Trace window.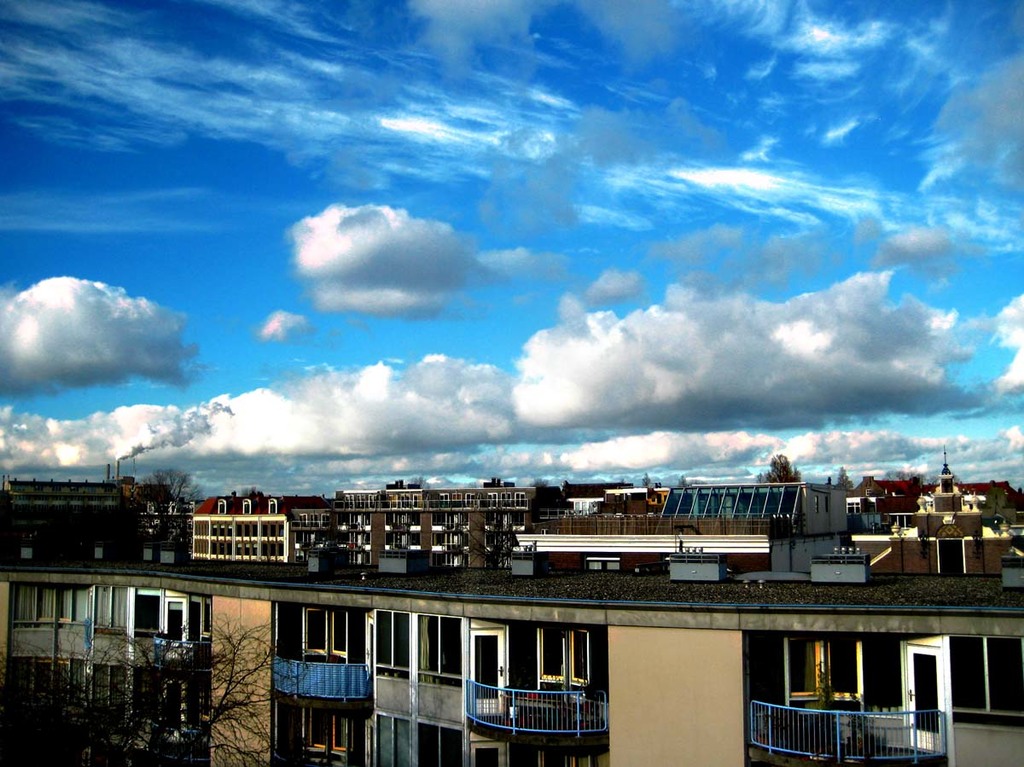
Traced to 399 532 406 549.
